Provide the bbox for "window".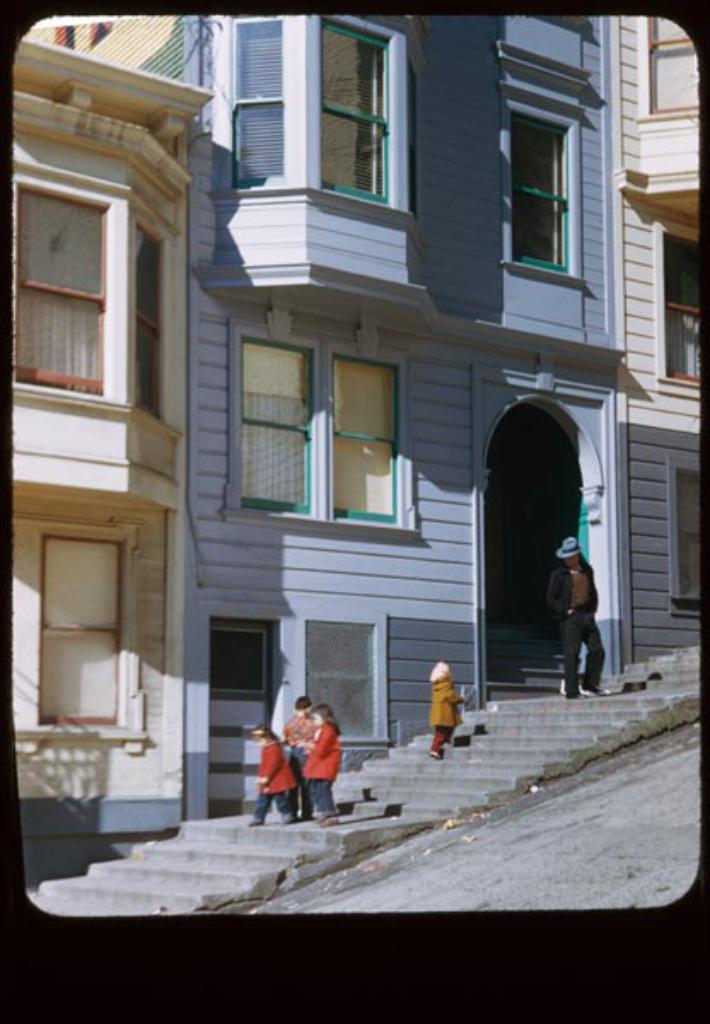
[left=135, top=229, right=172, bottom=411].
